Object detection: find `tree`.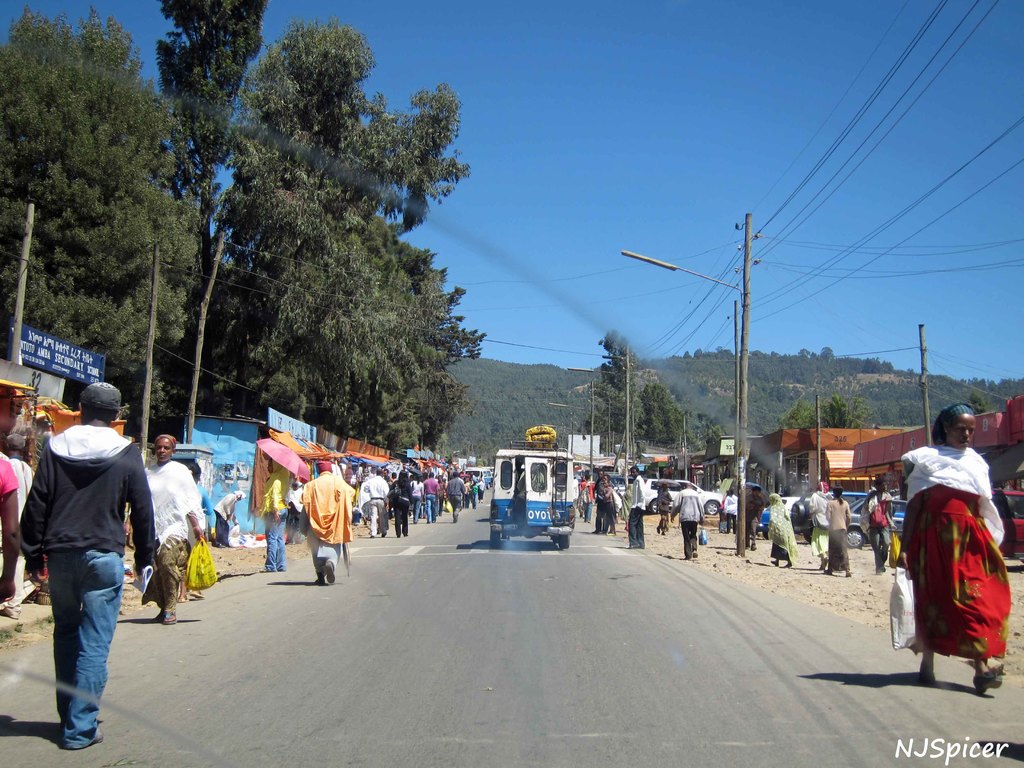
(683,412,734,465).
